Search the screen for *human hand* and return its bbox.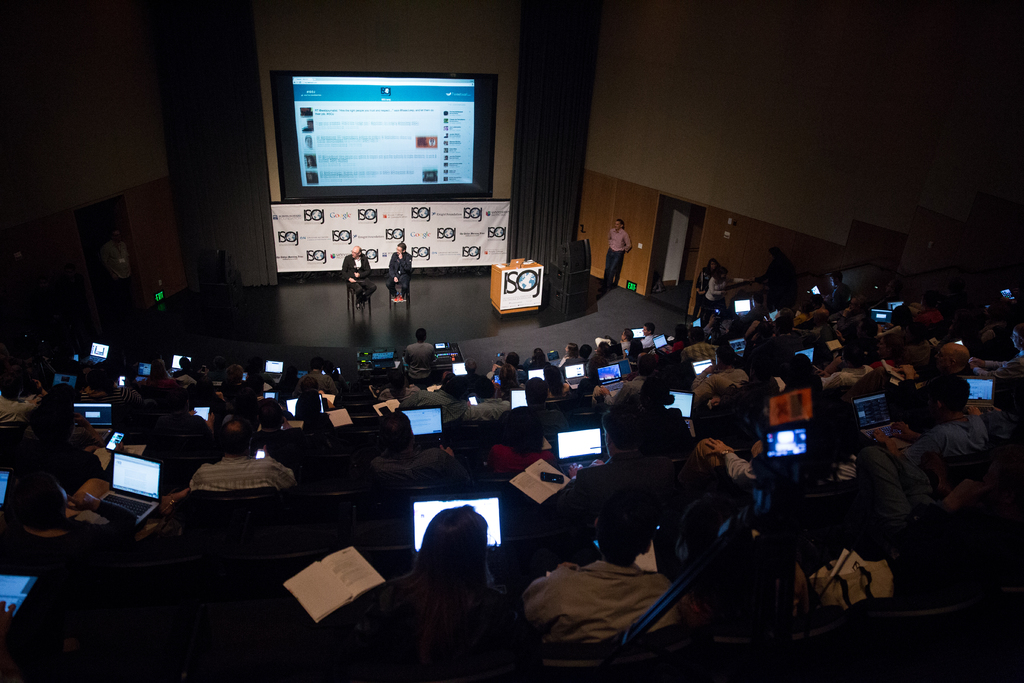
Found: {"left": 897, "top": 362, "right": 917, "bottom": 378}.
